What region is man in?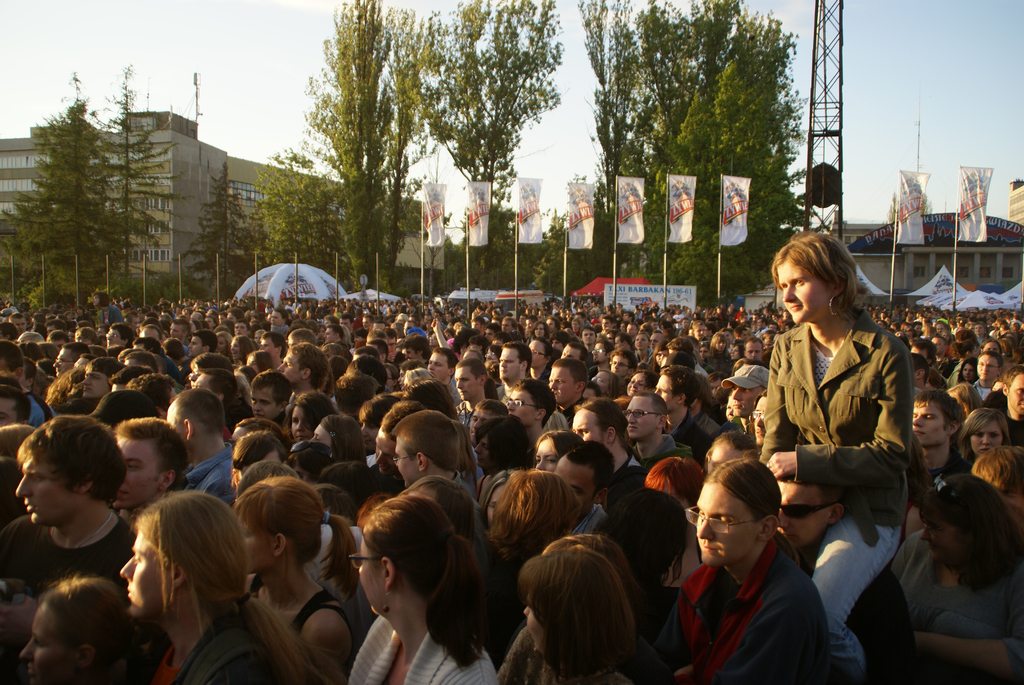
370,399,420,484.
